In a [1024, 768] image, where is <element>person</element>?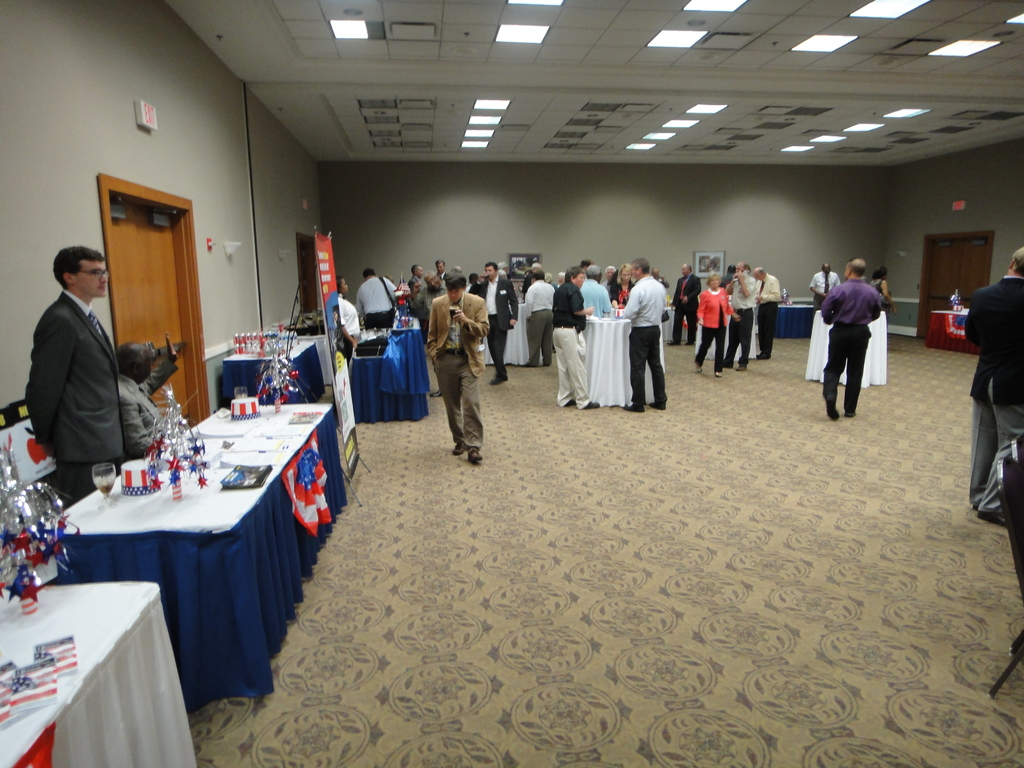
{"left": 615, "top": 255, "right": 669, "bottom": 412}.
